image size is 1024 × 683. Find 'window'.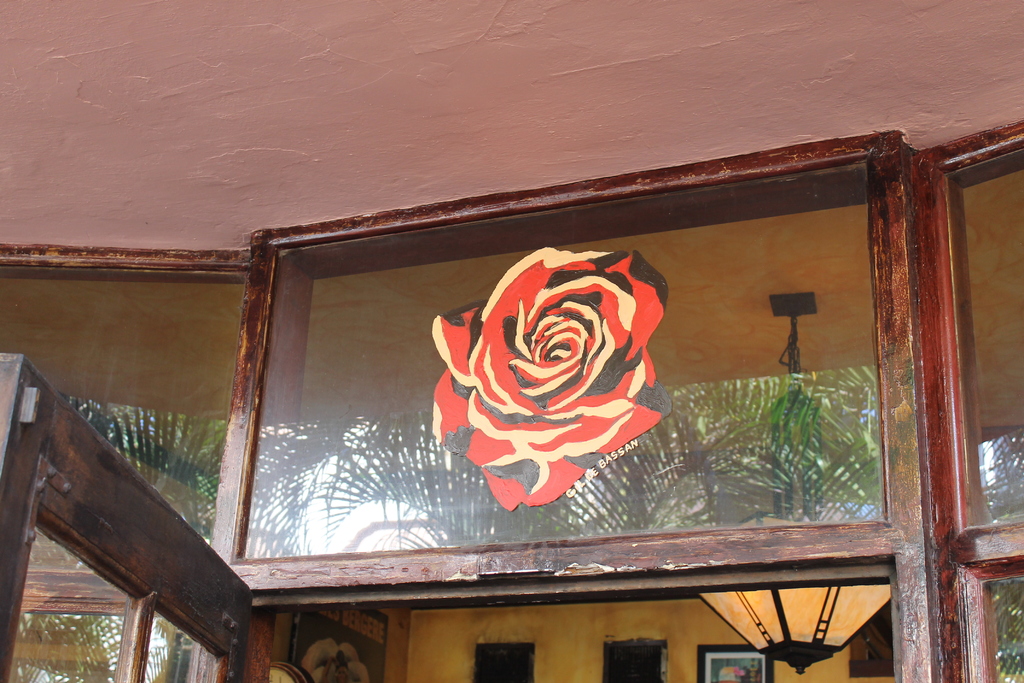
left=255, top=204, right=884, bottom=559.
